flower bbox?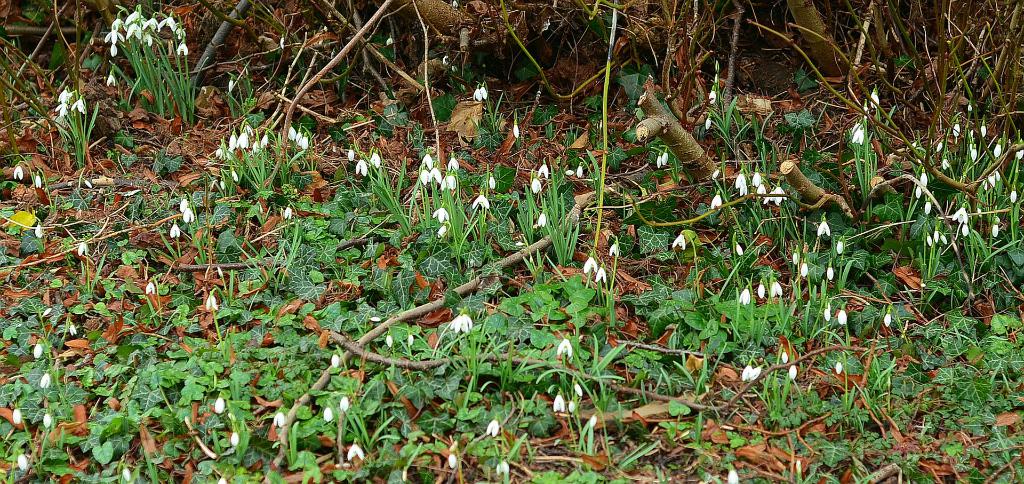
(x1=227, y1=79, x2=234, y2=91)
